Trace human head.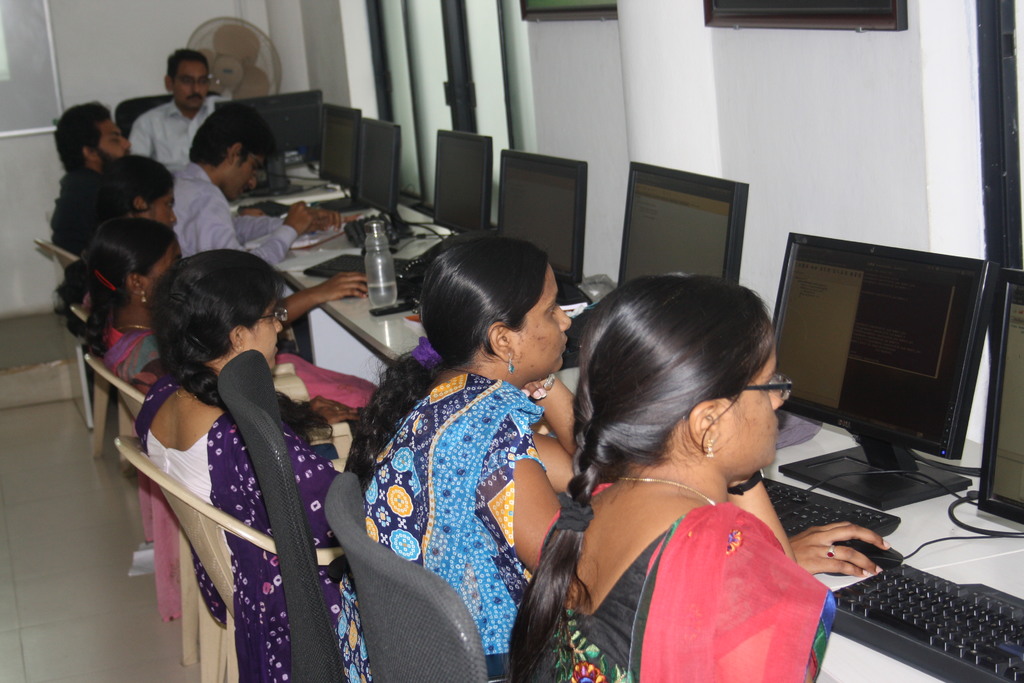
Traced to [x1=99, y1=155, x2=176, y2=226].
